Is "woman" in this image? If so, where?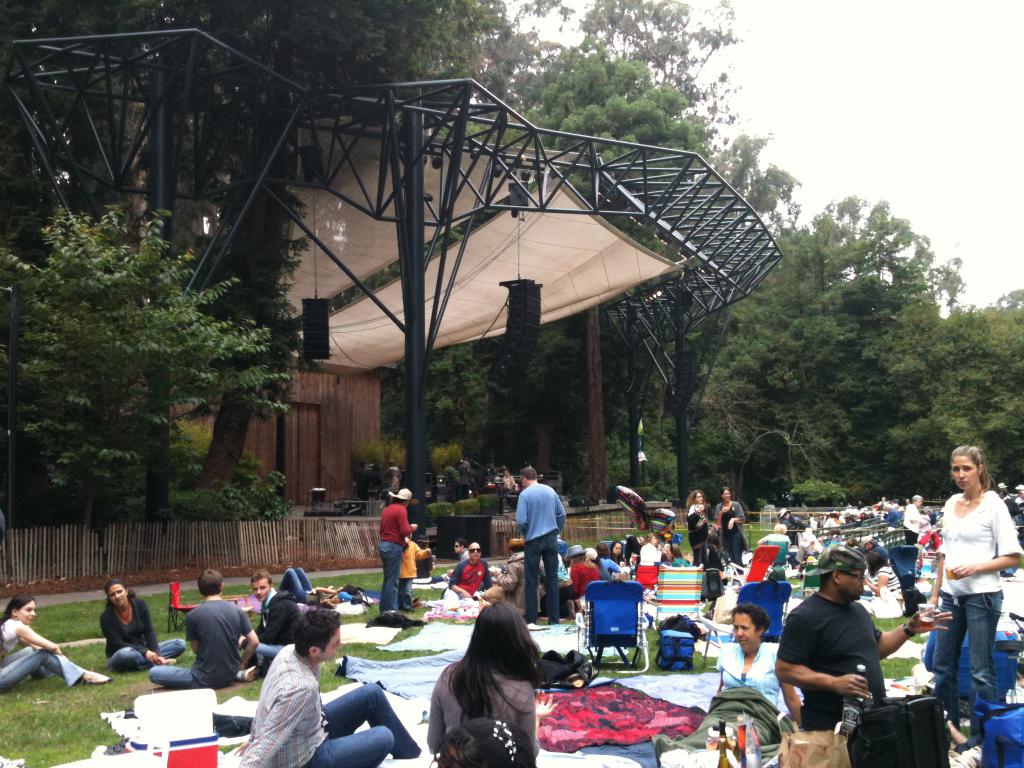
Yes, at crop(865, 541, 907, 620).
